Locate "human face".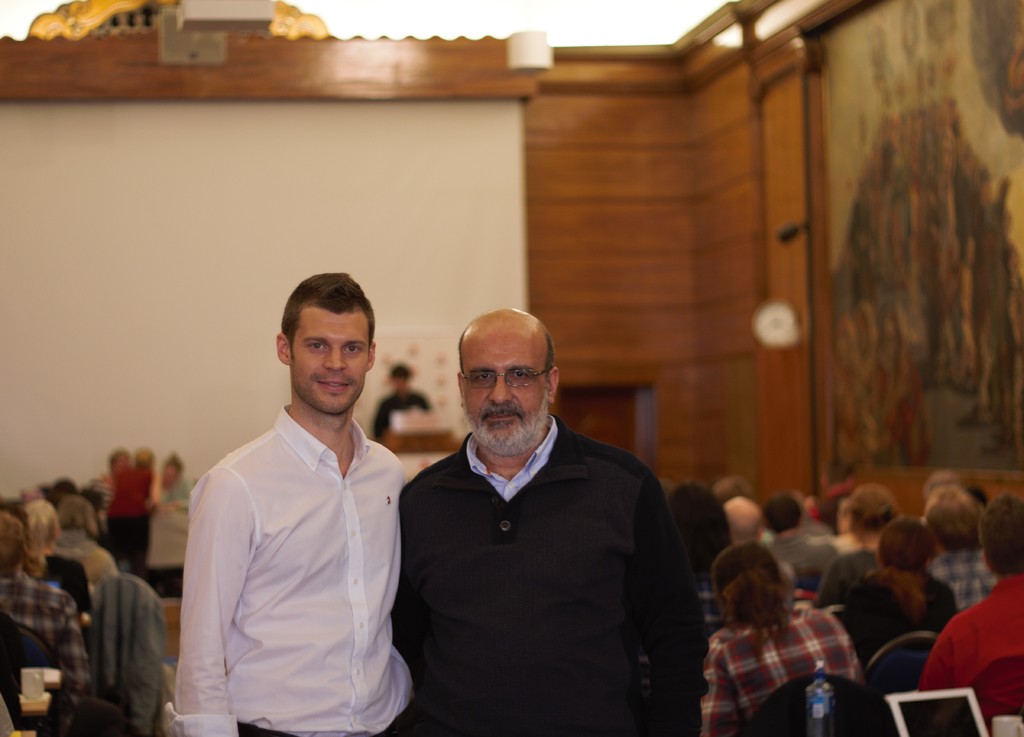
Bounding box: 292 314 369 413.
